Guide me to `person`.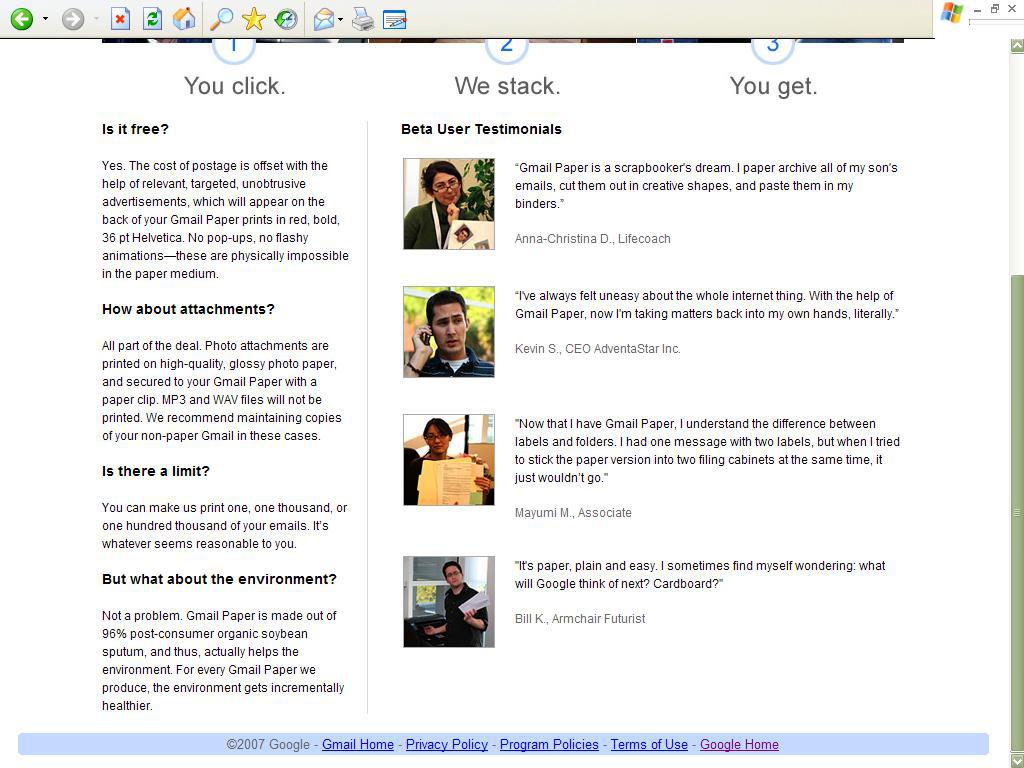
Guidance: 408/419/497/507.
